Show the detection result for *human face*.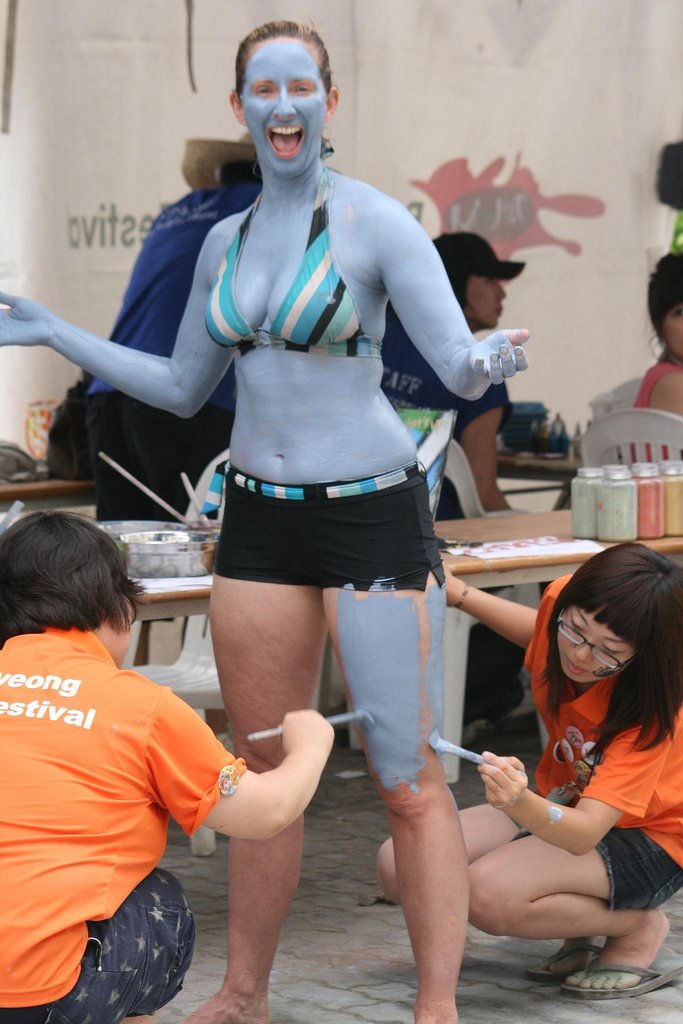
[x1=110, y1=602, x2=133, y2=667].
